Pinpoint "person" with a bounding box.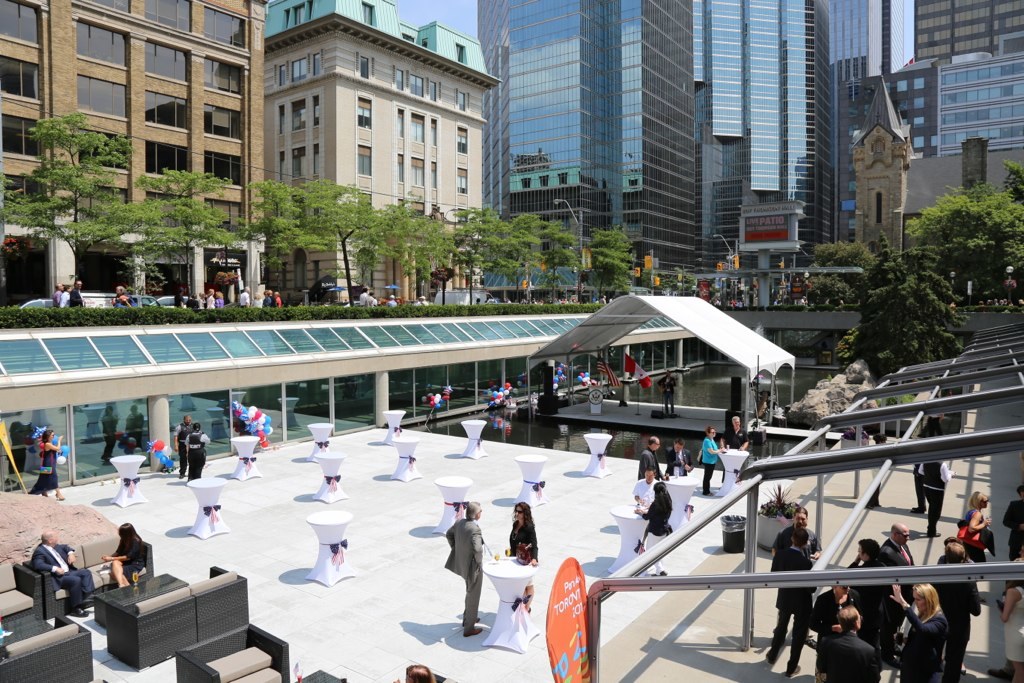
(left=888, top=581, right=948, bottom=682).
